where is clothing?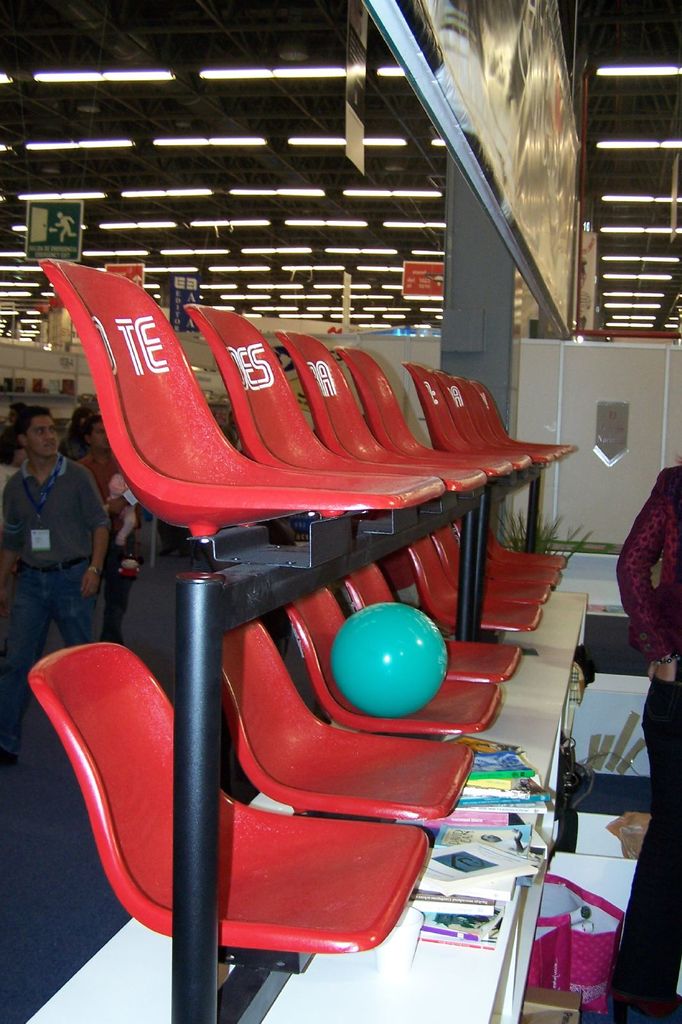
(left=612, top=466, right=681, bottom=1023).
